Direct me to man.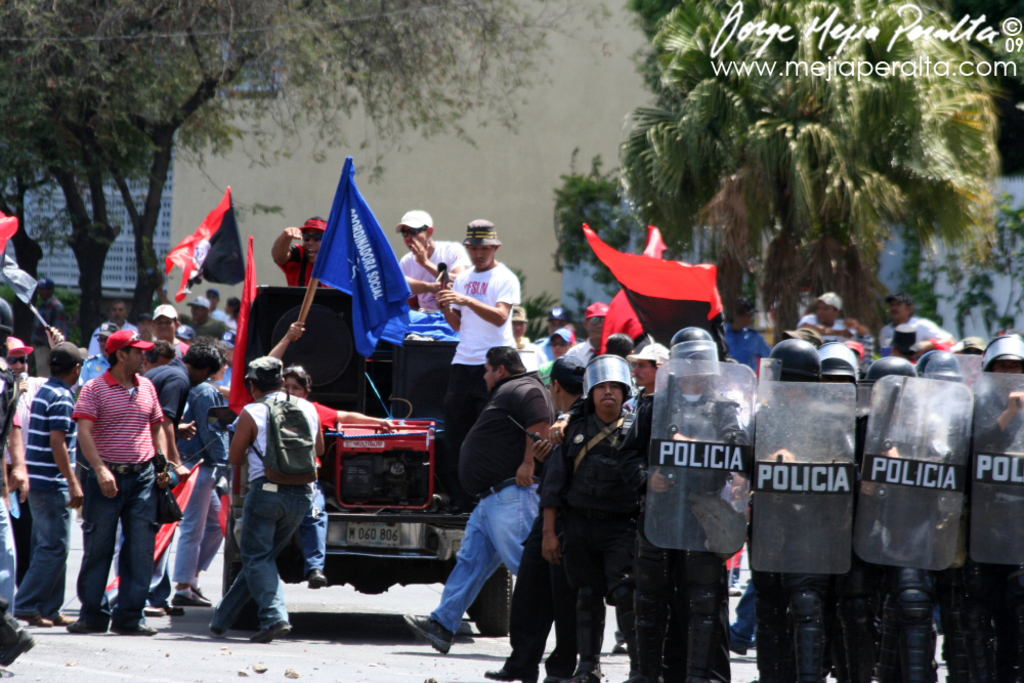
Direction: select_region(87, 303, 140, 352).
